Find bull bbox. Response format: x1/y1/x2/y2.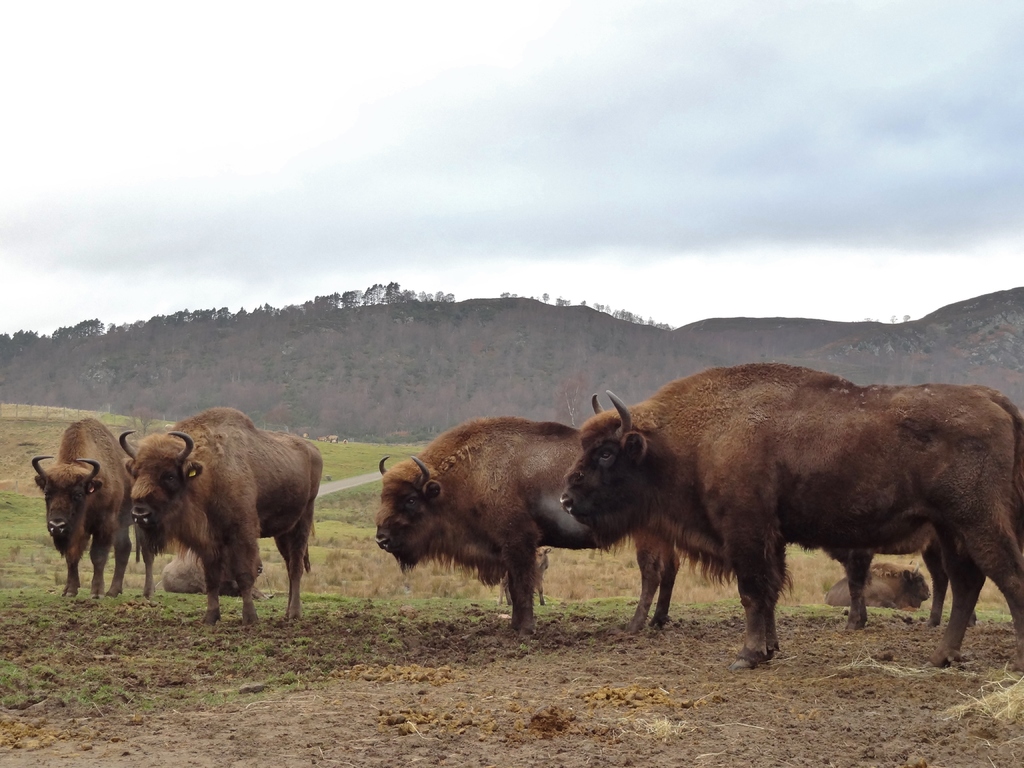
369/409/682/630.
